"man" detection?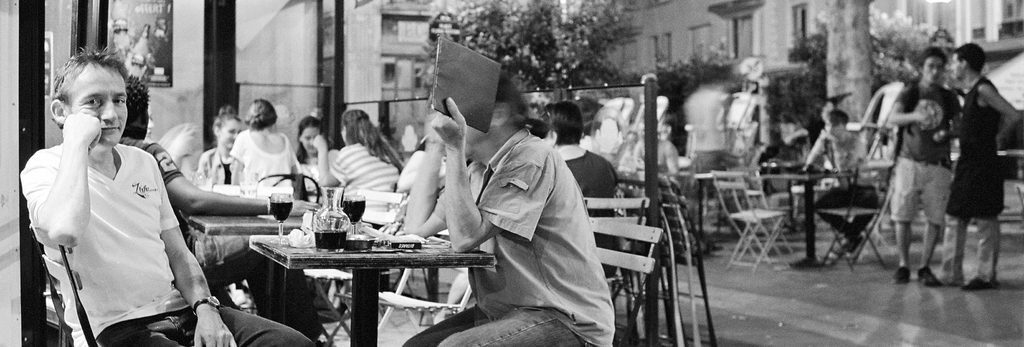
{"left": 950, "top": 42, "right": 1022, "bottom": 287}
